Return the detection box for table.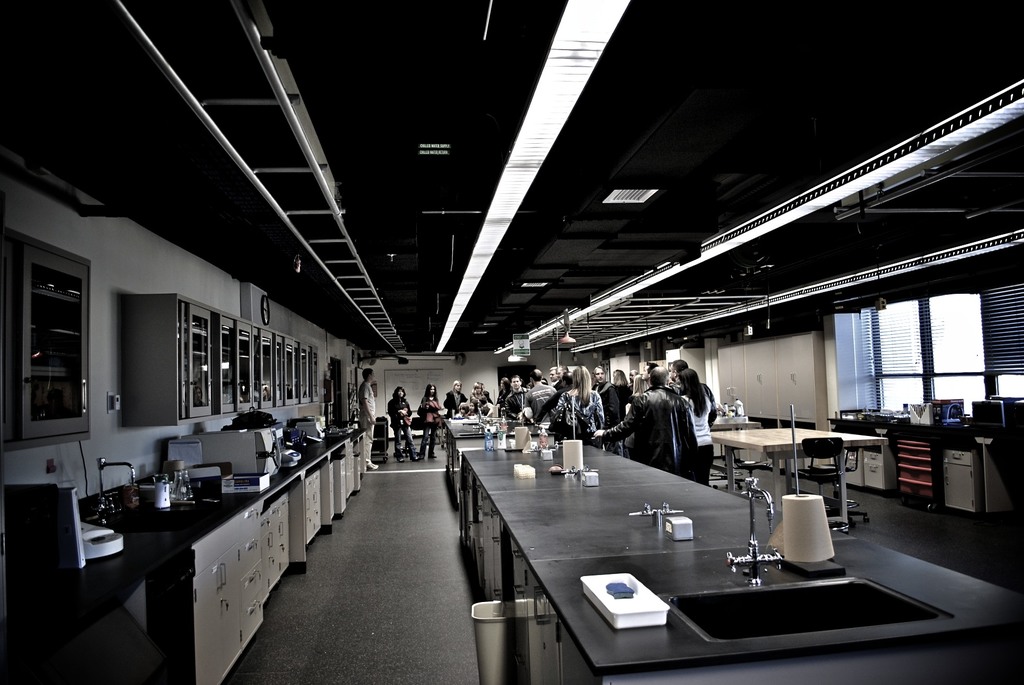
pyautogui.locateOnScreen(719, 421, 870, 459).
